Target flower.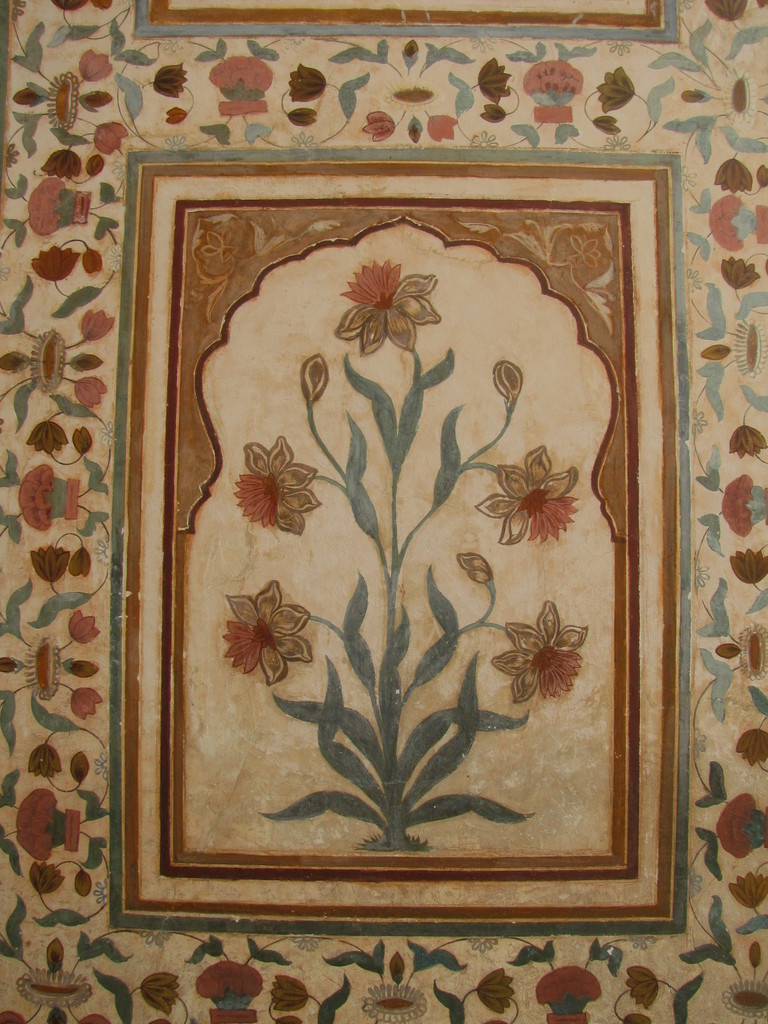
Target region: [14,966,93,1010].
